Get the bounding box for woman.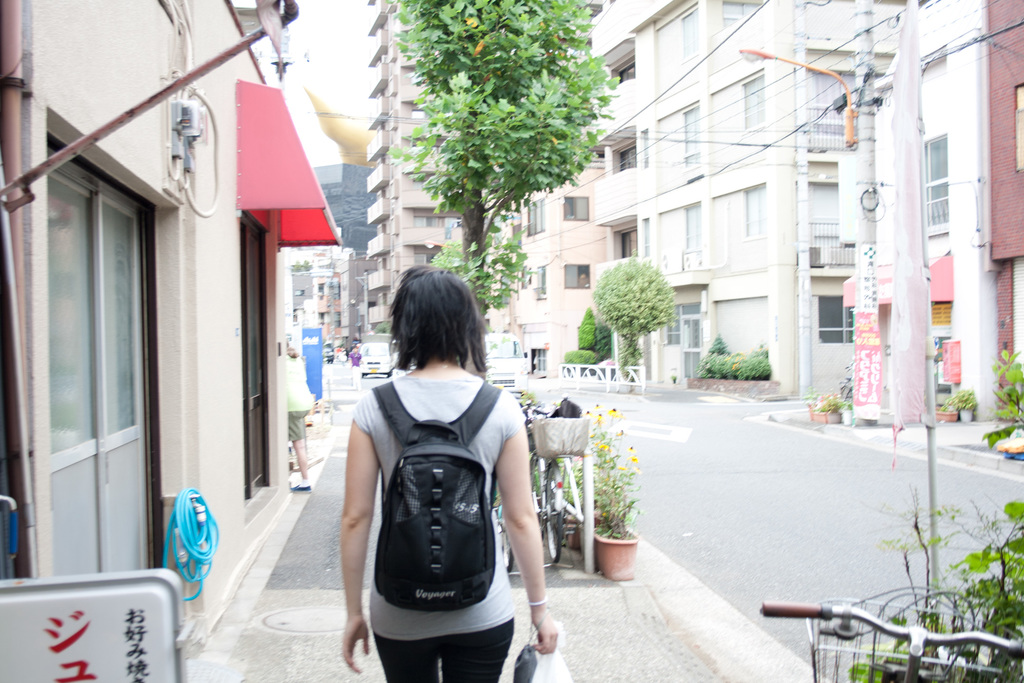
rect(335, 272, 541, 682).
